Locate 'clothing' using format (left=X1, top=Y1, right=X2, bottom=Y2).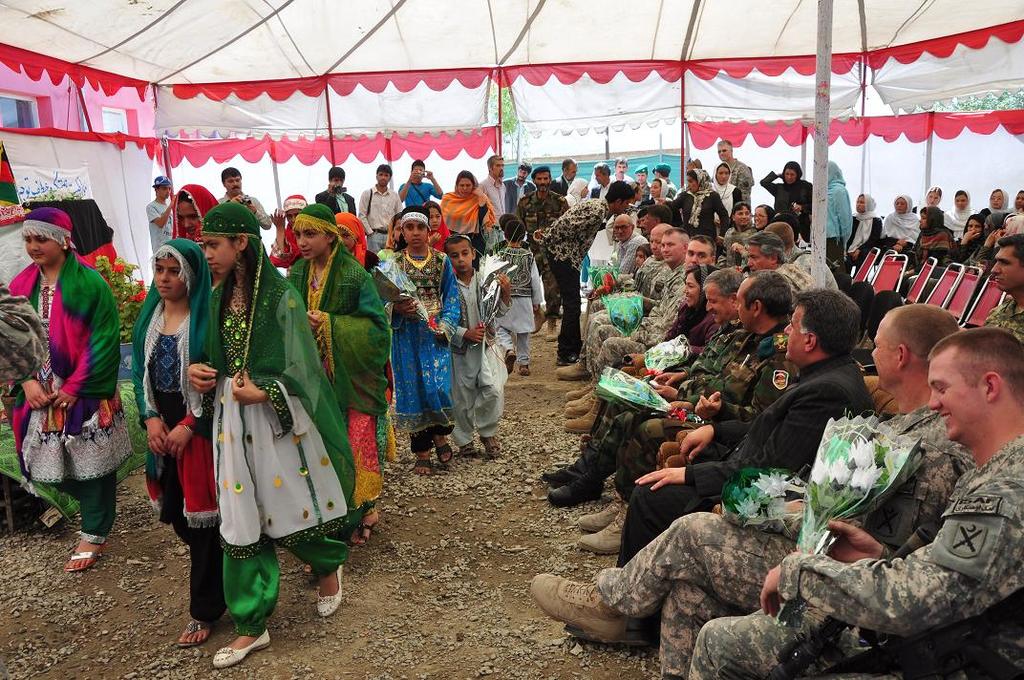
(left=665, top=301, right=719, bottom=350).
